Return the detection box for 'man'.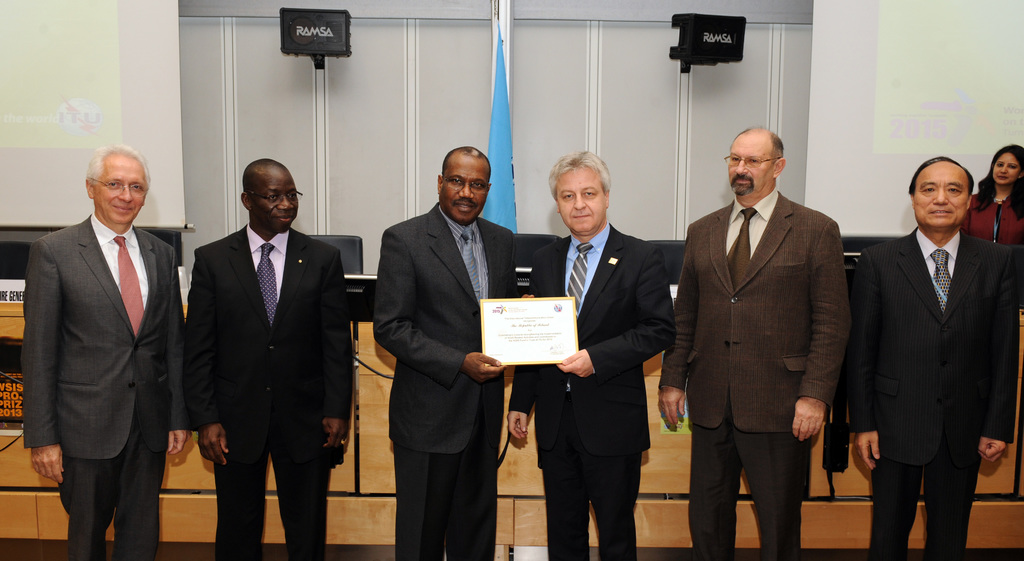
508, 150, 677, 560.
